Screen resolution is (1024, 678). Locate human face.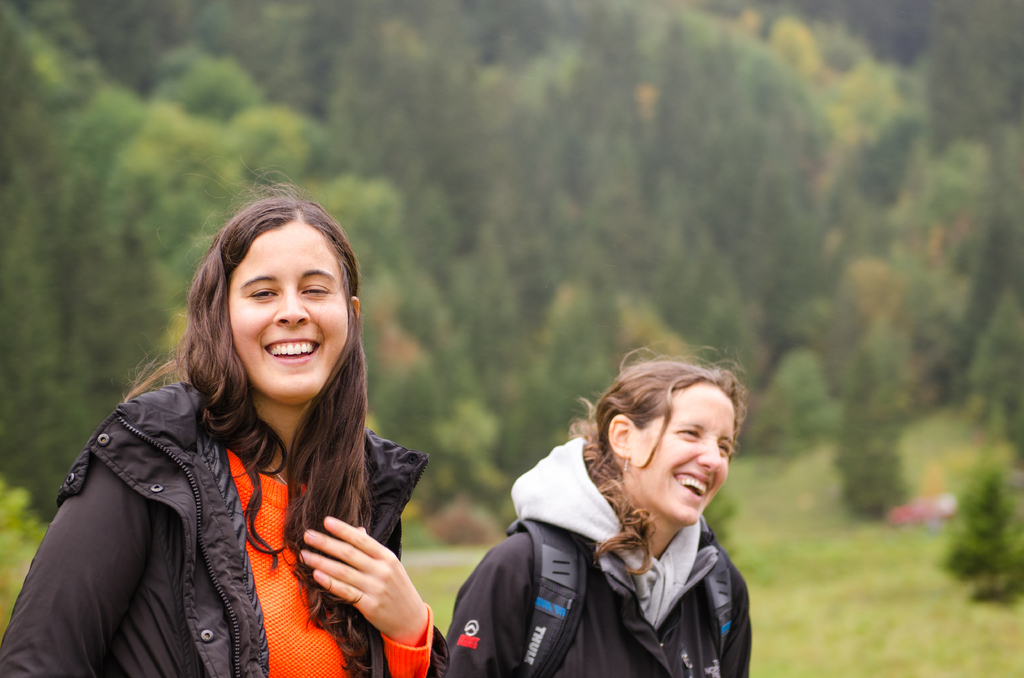
{"left": 628, "top": 379, "right": 736, "bottom": 528}.
